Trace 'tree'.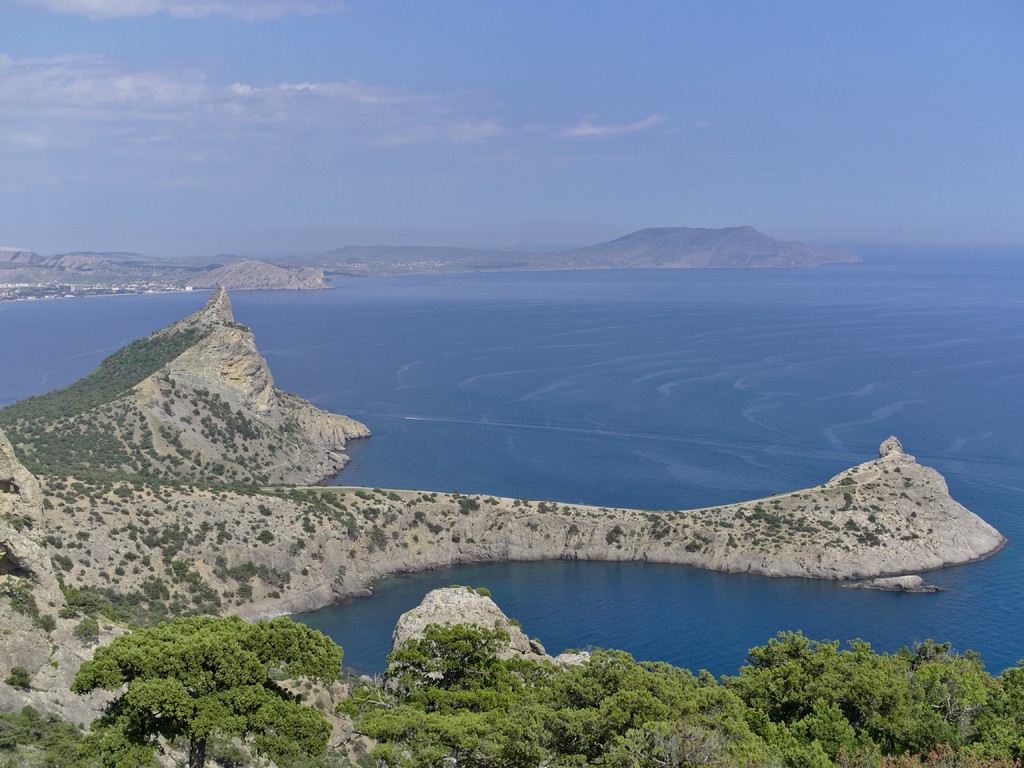
Traced to box(840, 472, 860, 484).
